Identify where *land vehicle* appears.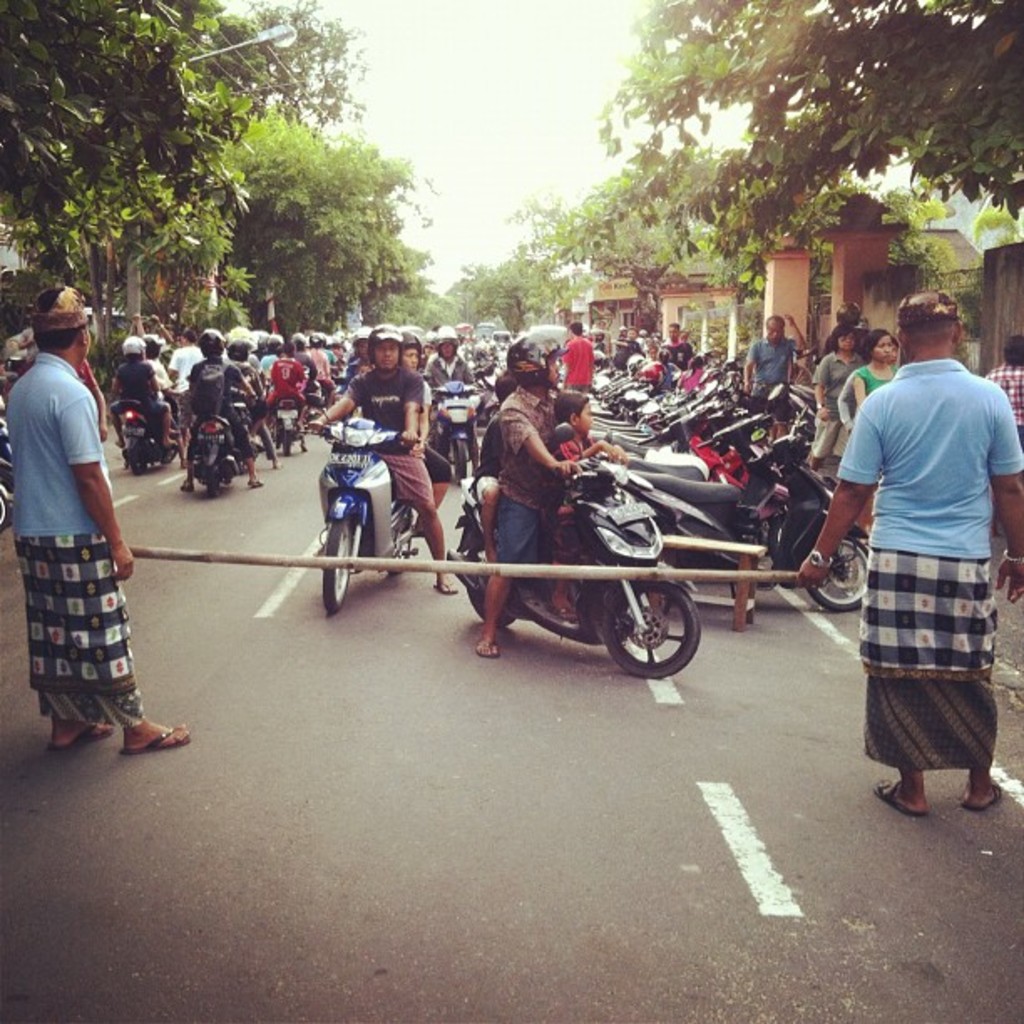
Appears at box(125, 400, 184, 472).
